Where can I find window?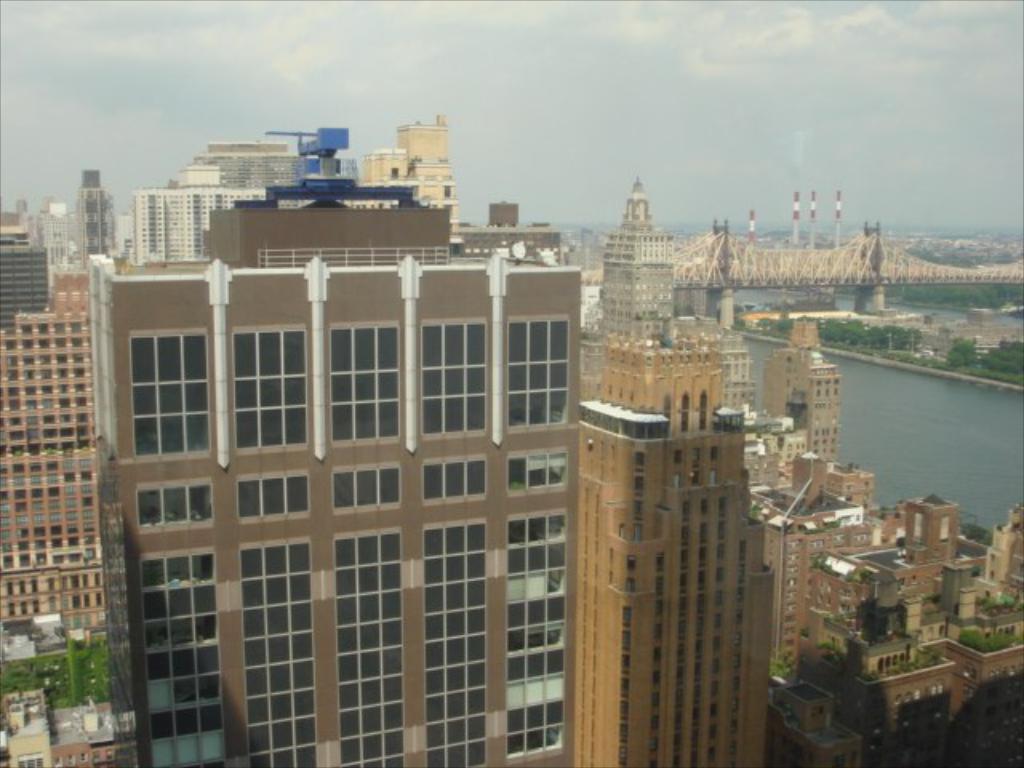
You can find it at <bbox>509, 446, 578, 494</bbox>.
